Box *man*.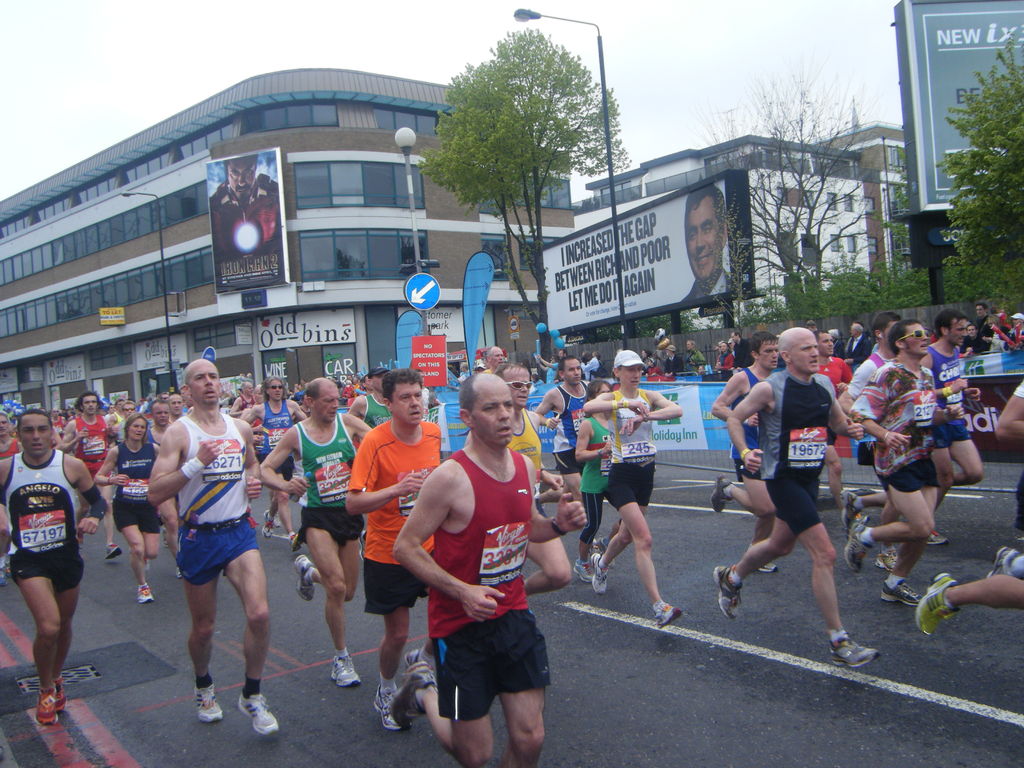
(55, 387, 116, 559).
